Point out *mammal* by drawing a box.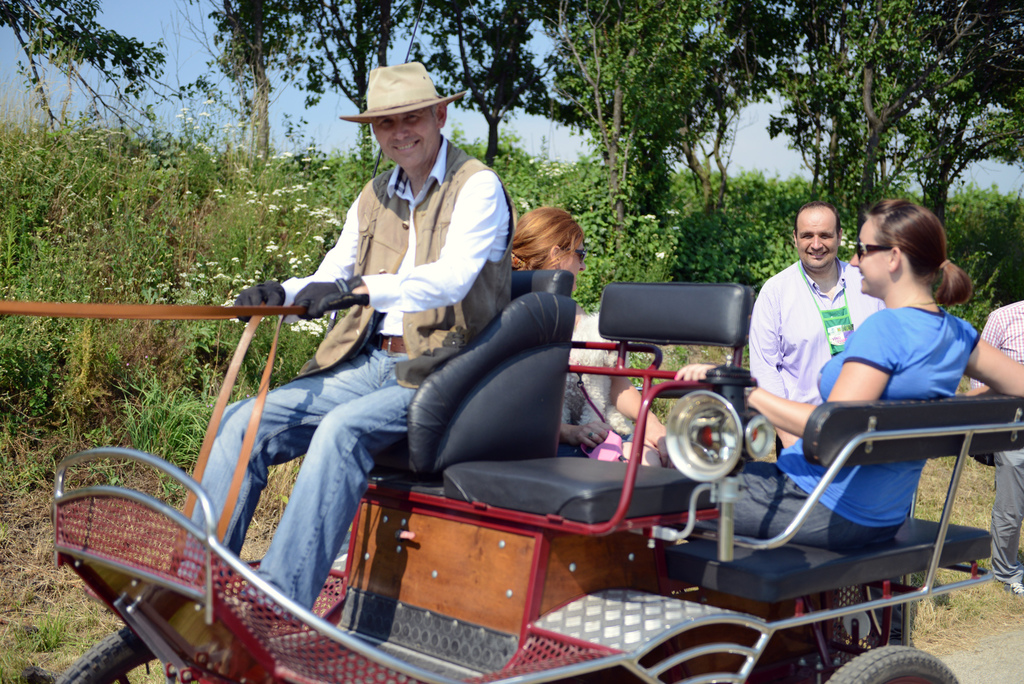
<region>675, 192, 1023, 553</region>.
